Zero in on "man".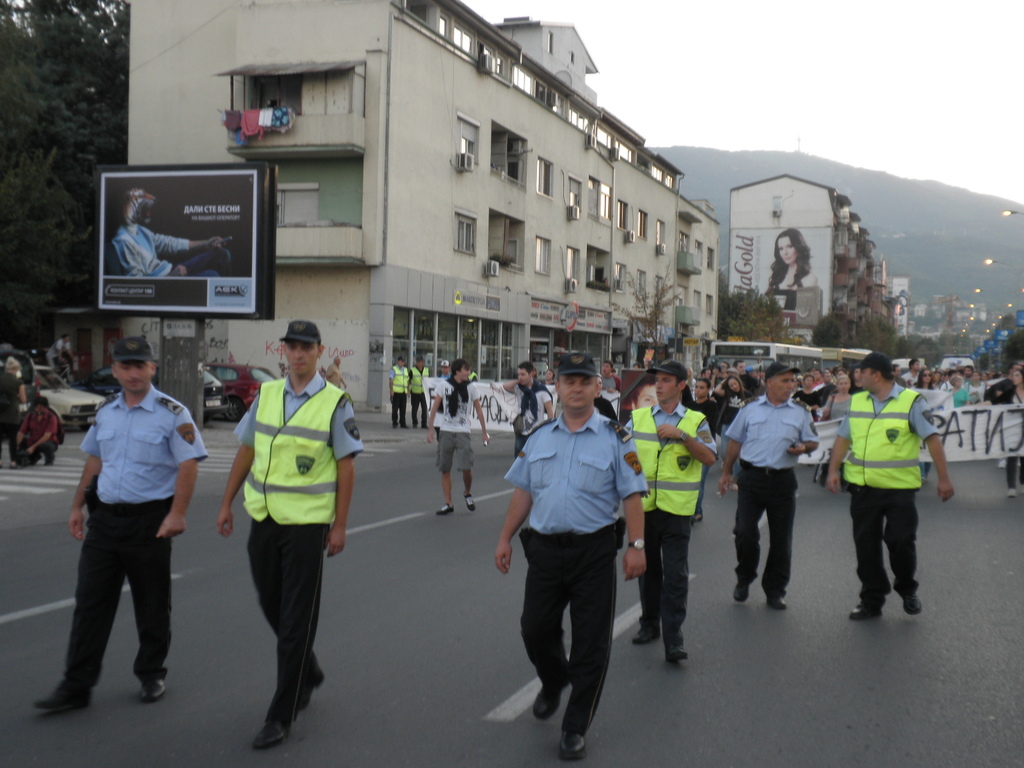
Zeroed in: [left=216, top=318, right=365, bottom=752].
